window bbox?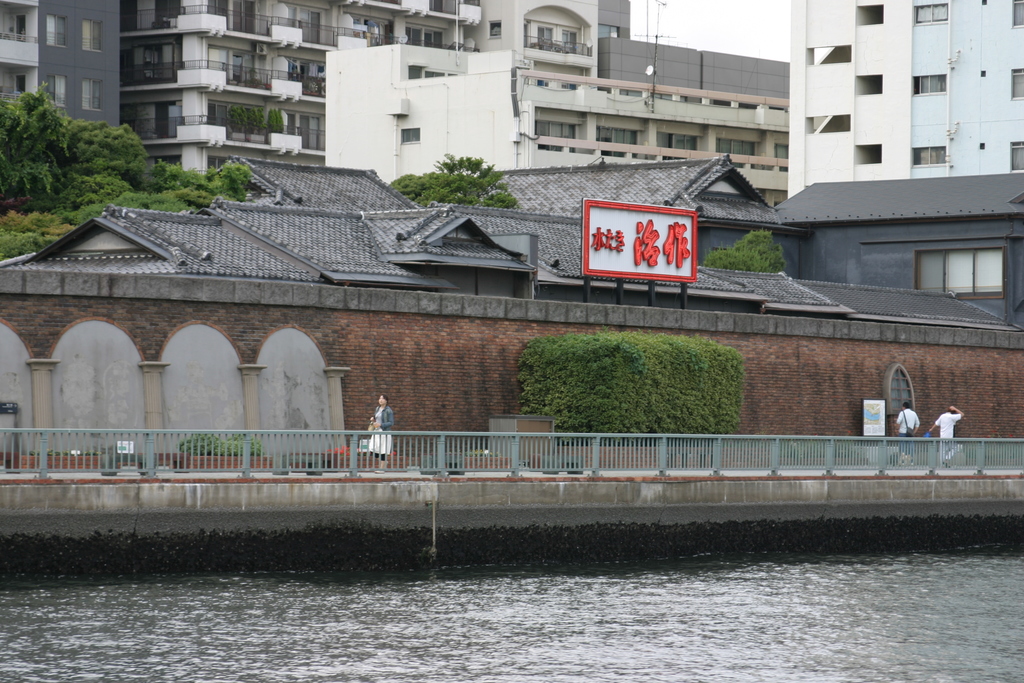
left=45, top=73, right=68, bottom=104
